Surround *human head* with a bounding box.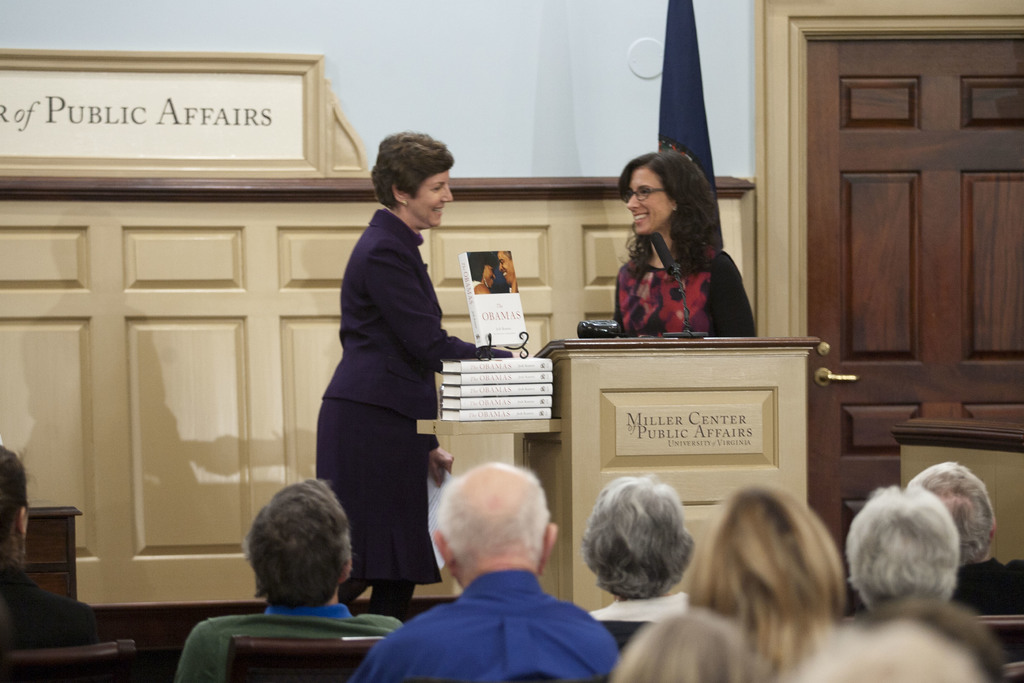
bbox=(481, 262, 493, 284).
